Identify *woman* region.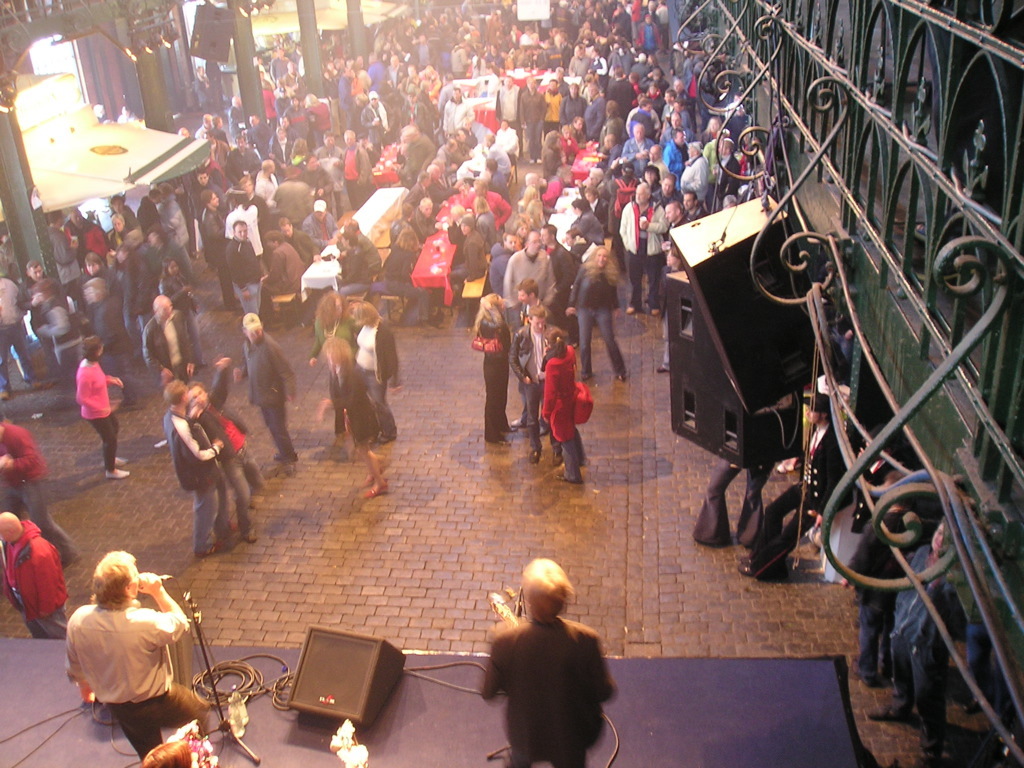
Region: pyautogui.locateOnScreen(471, 290, 516, 448).
